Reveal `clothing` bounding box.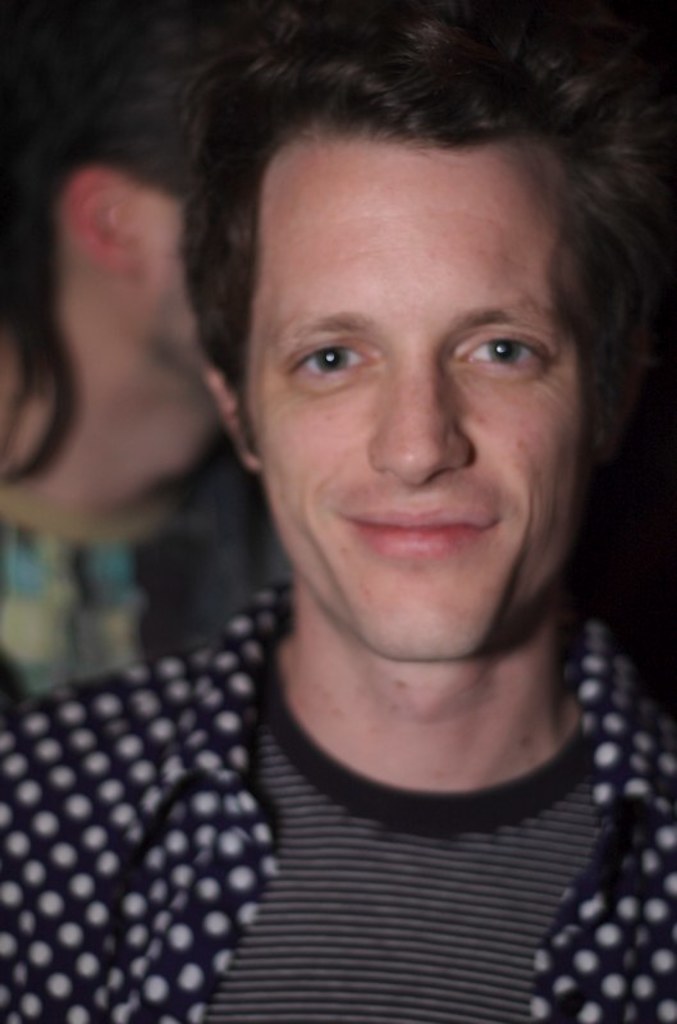
Revealed: (left=0, top=571, right=676, bottom=1019).
